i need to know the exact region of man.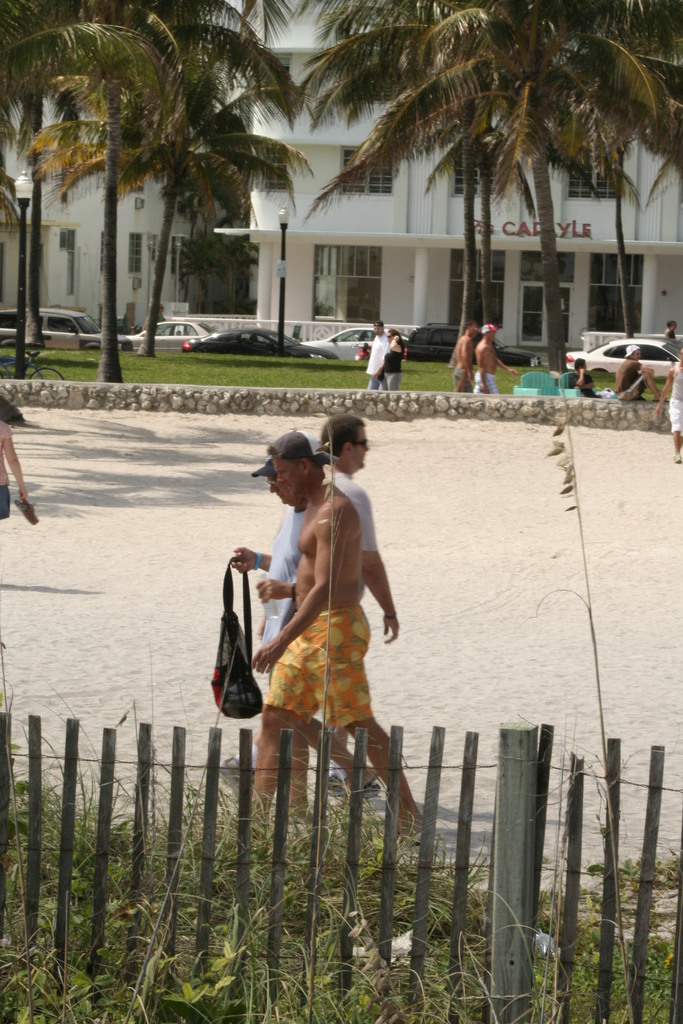
Region: (left=457, top=320, right=482, bottom=394).
